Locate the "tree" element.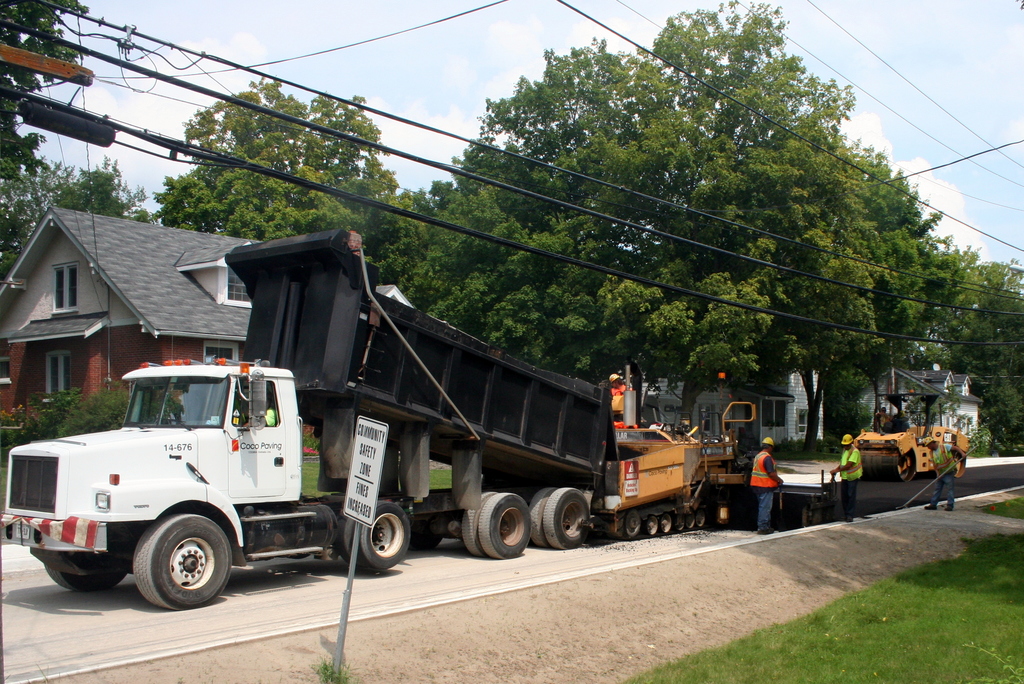
Element bbox: box=[154, 75, 421, 259].
